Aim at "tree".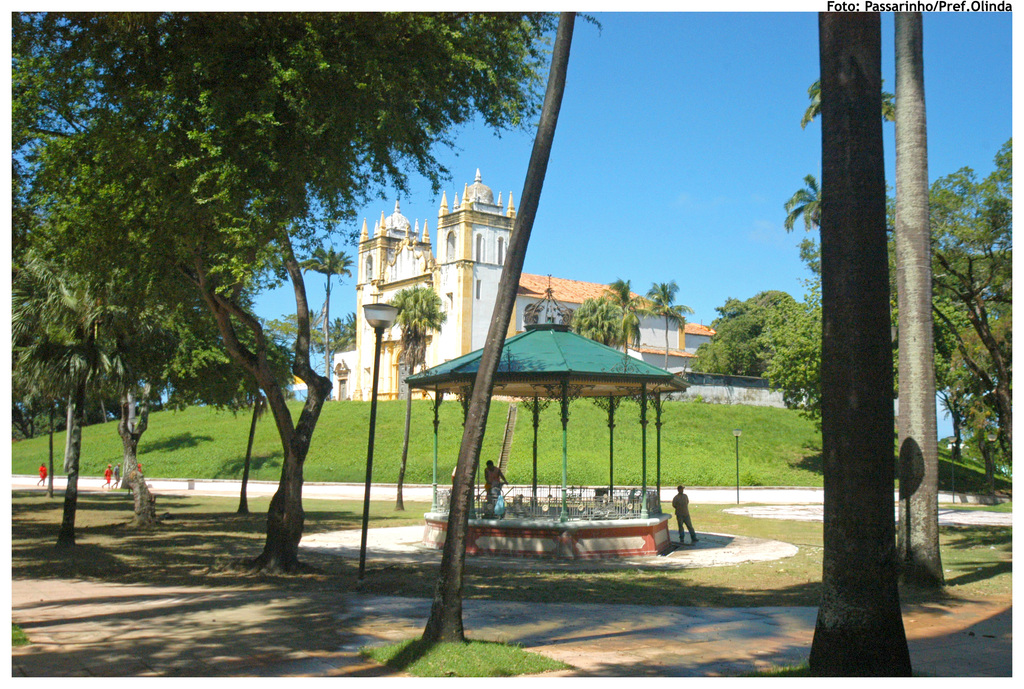
Aimed at (49,8,525,573).
